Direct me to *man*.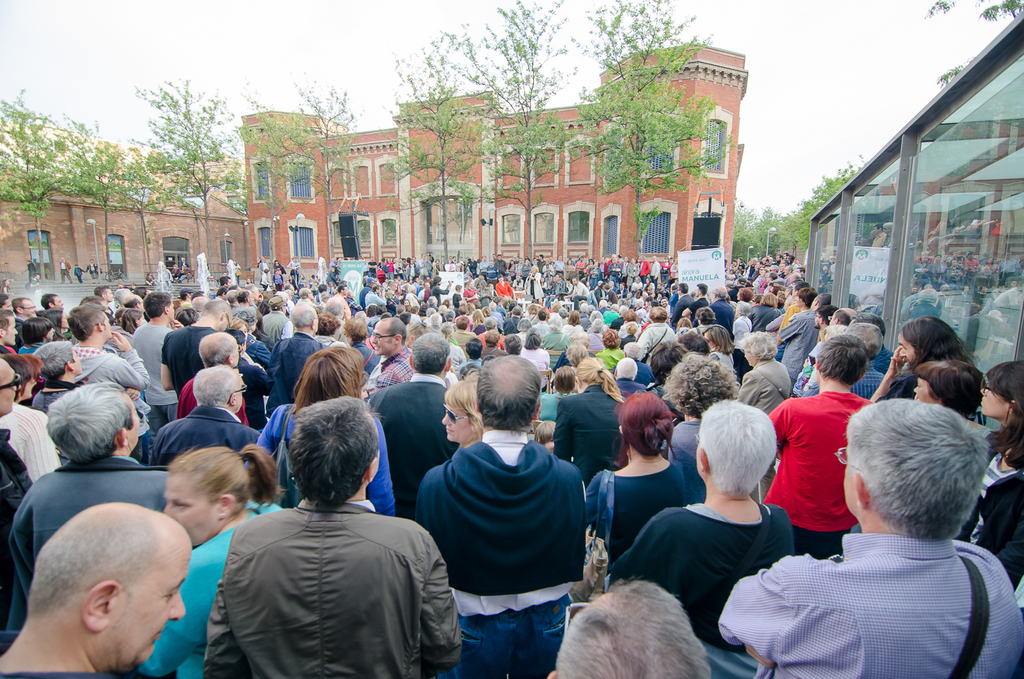
Direction: bbox=[365, 328, 451, 521].
